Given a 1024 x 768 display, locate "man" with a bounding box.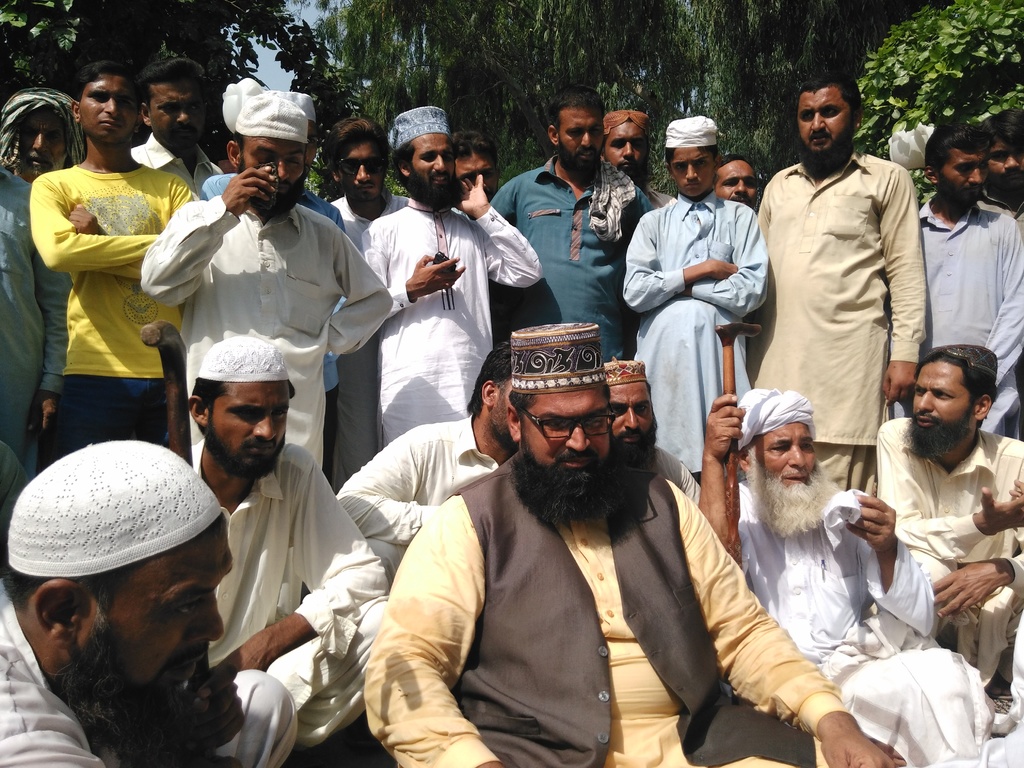
Located: <region>601, 105, 676, 208</region>.
